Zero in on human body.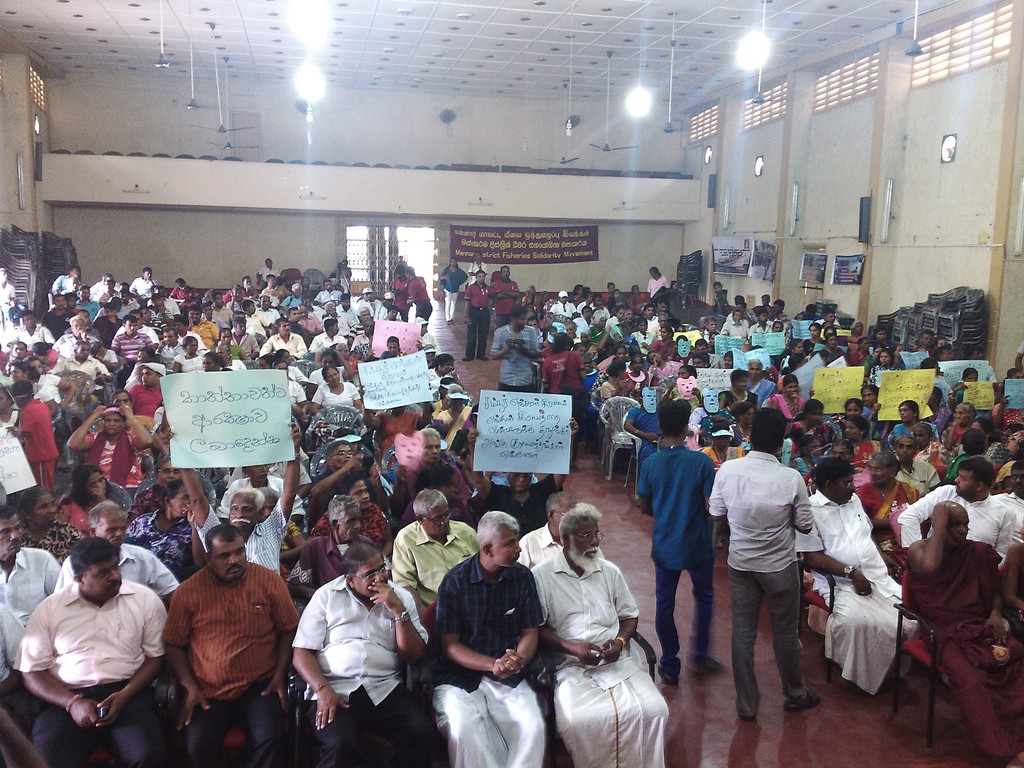
Zeroed in: bbox(494, 311, 540, 392).
